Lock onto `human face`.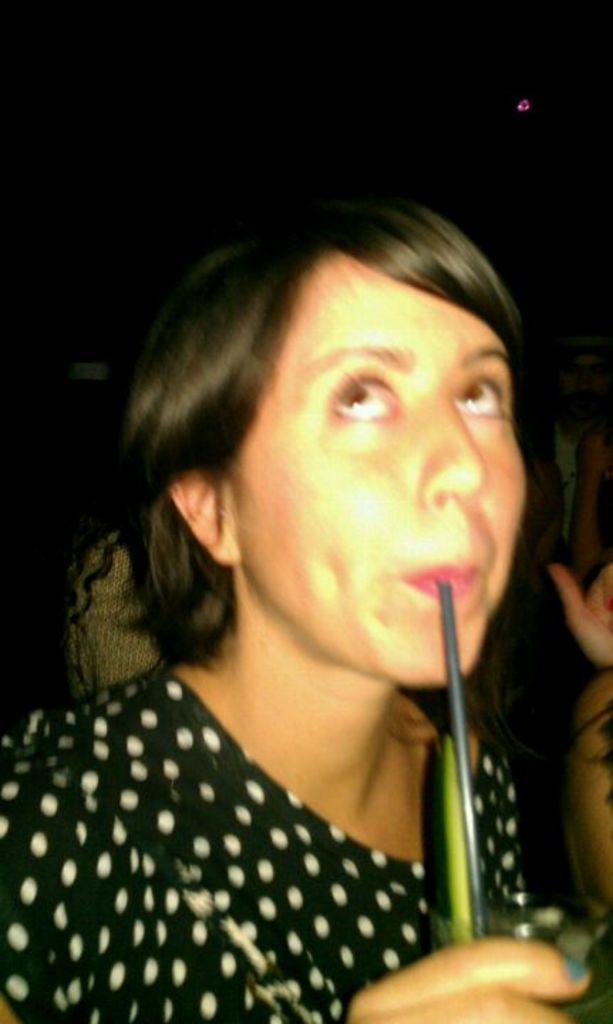
Locked: {"x1": 223, "y1": 245, "x2": 526, "y2": 688}.
